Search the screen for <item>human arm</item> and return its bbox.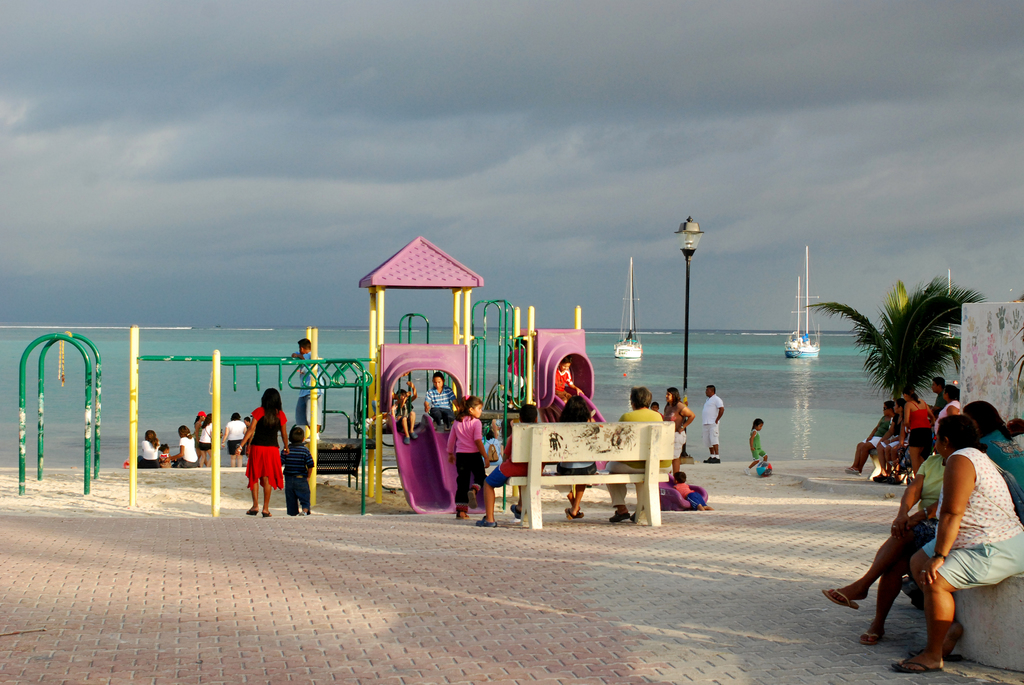
Found: region(442, 417, 458, 458).
